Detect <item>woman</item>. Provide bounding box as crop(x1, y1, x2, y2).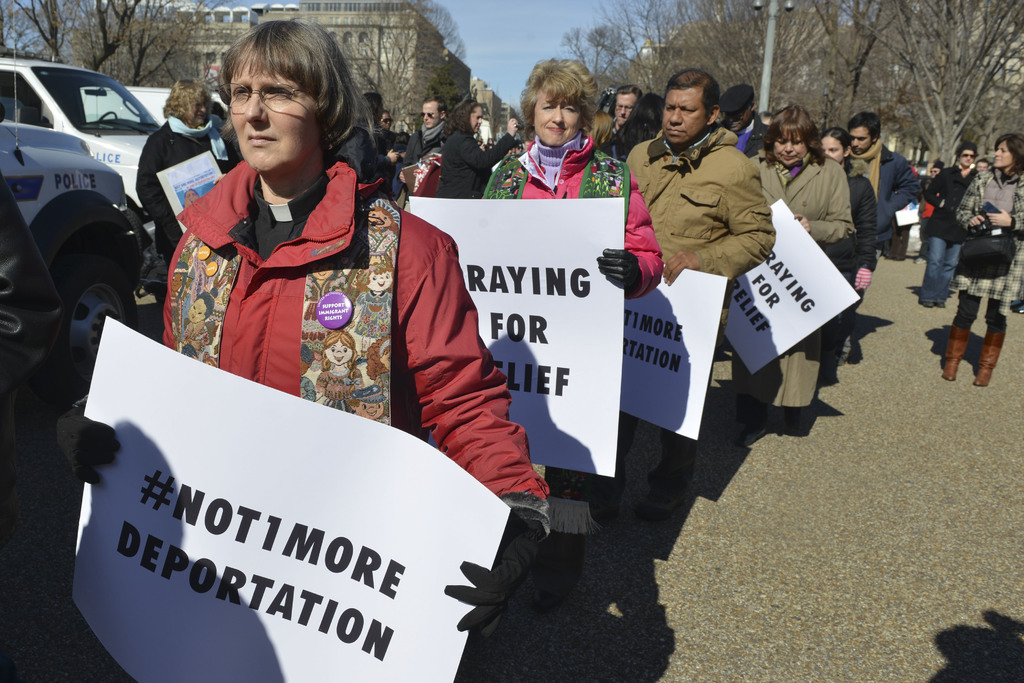
crop(820, 128, 881, 369).
